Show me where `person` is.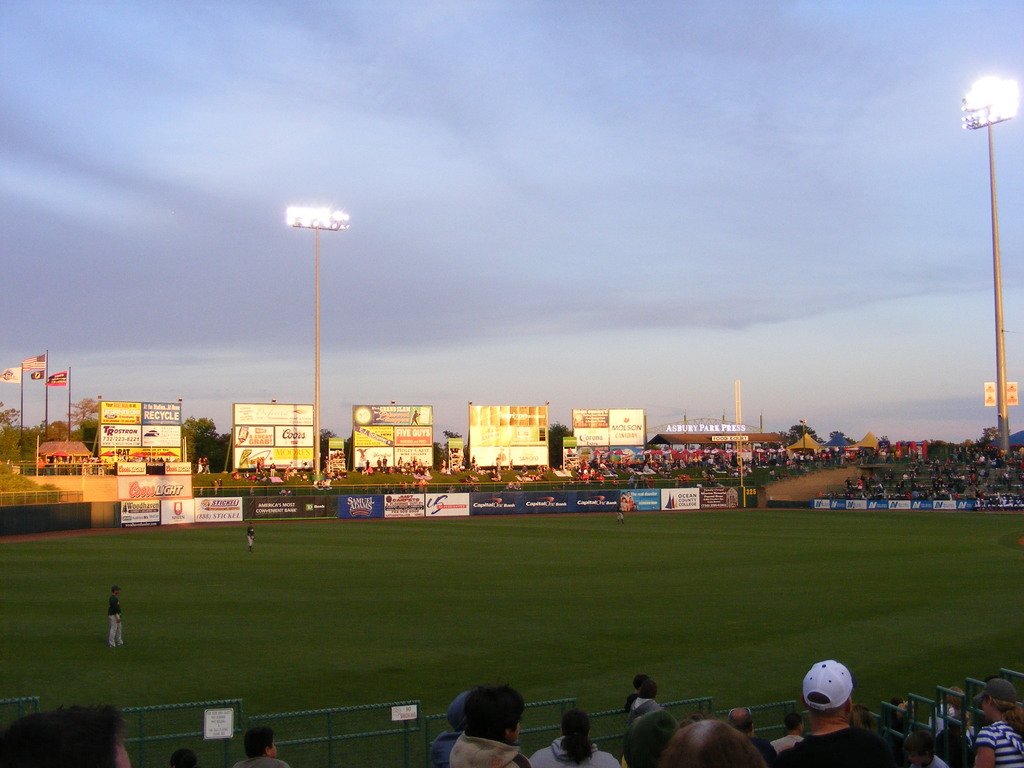
`person` is at <bbox>170, 746, 197, 767</bbox>.
